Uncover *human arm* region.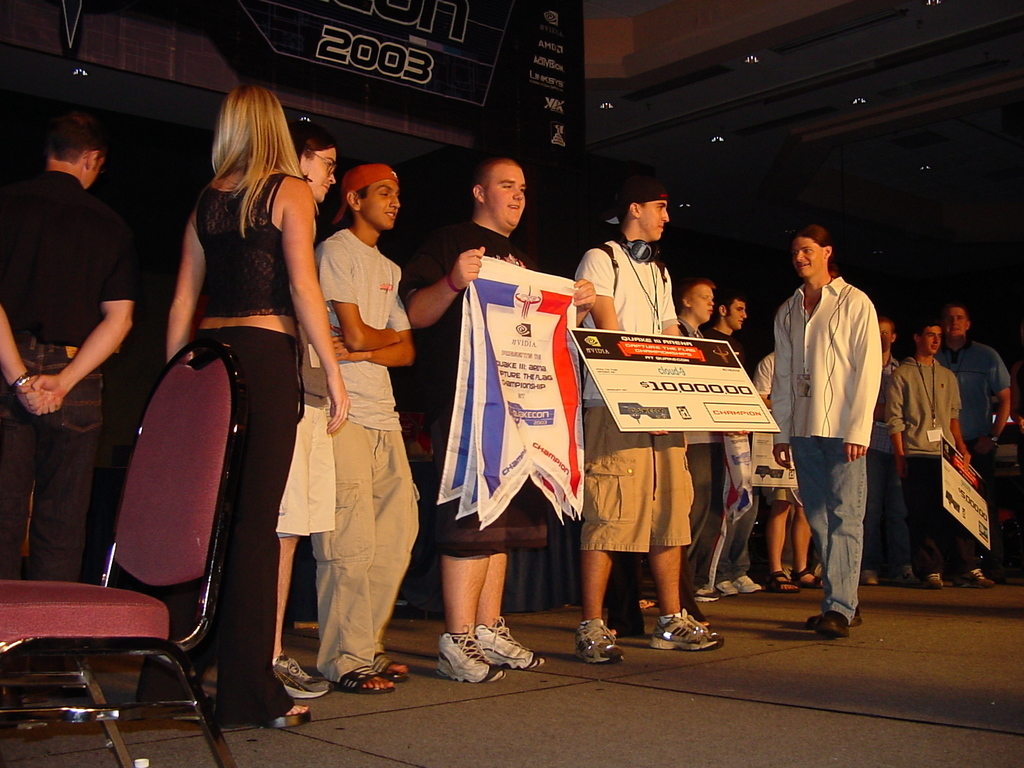
Uncovered: 849, 294, 881, 467.
